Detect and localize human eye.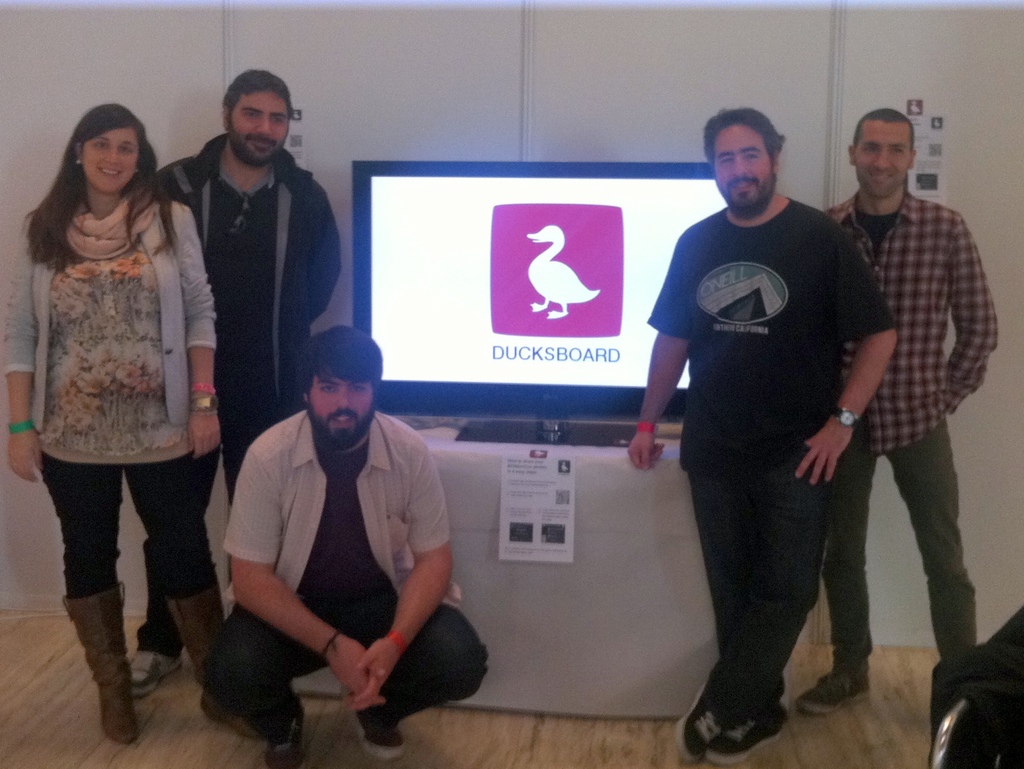
Localized at detection(891, 149, 909, 154).
